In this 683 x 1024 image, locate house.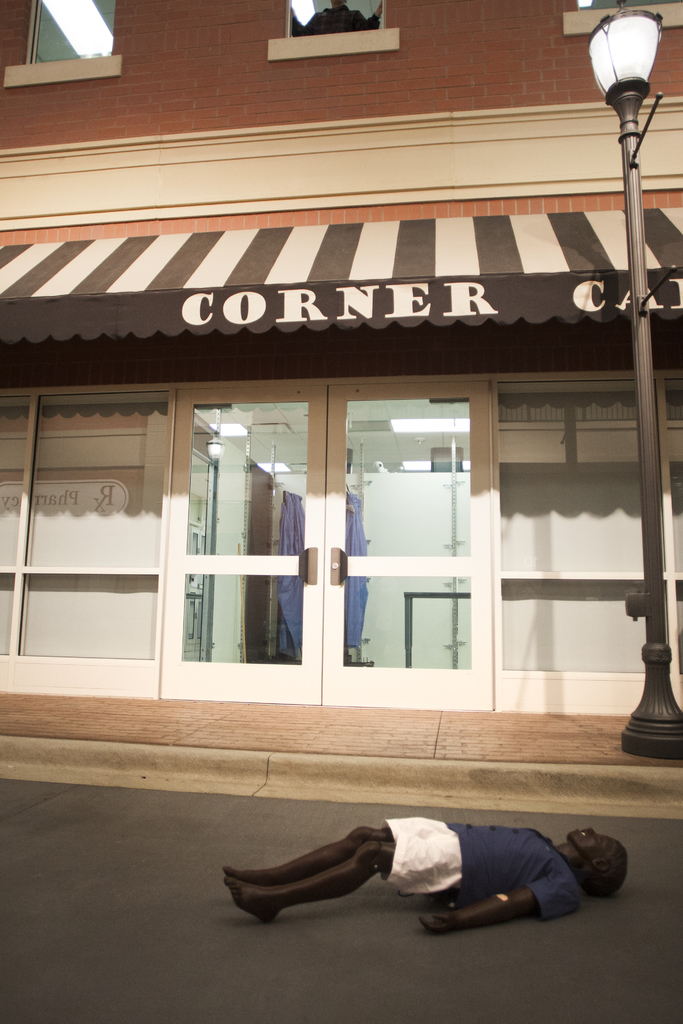
Bounding box: 0 0 682 825.
